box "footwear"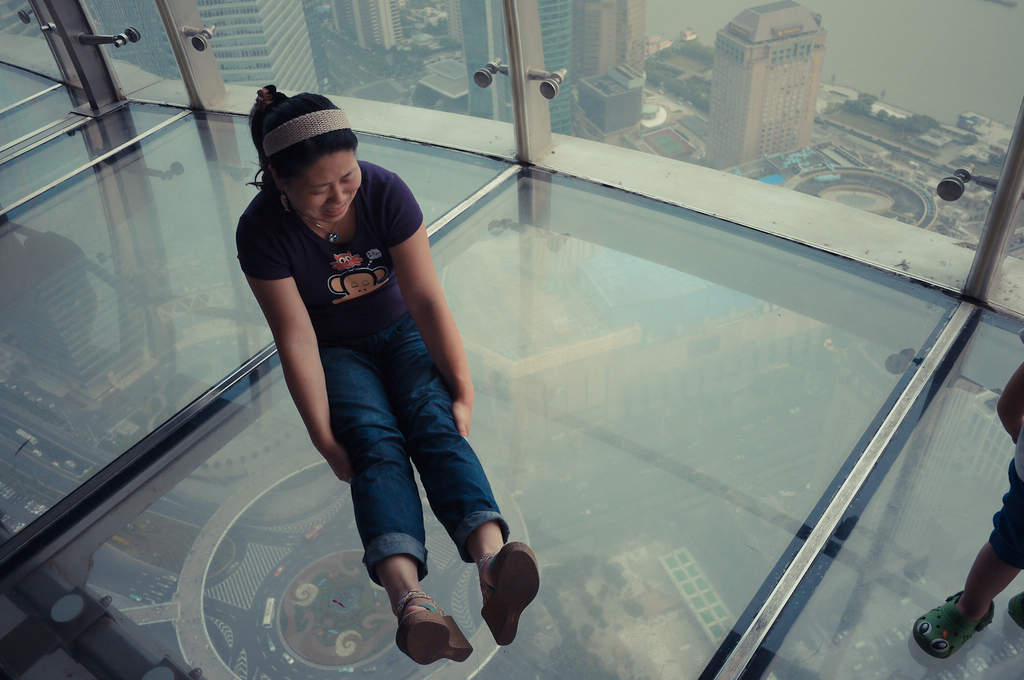
{"left": 479, "top": 541, "right": 547, "bottom": 647}
